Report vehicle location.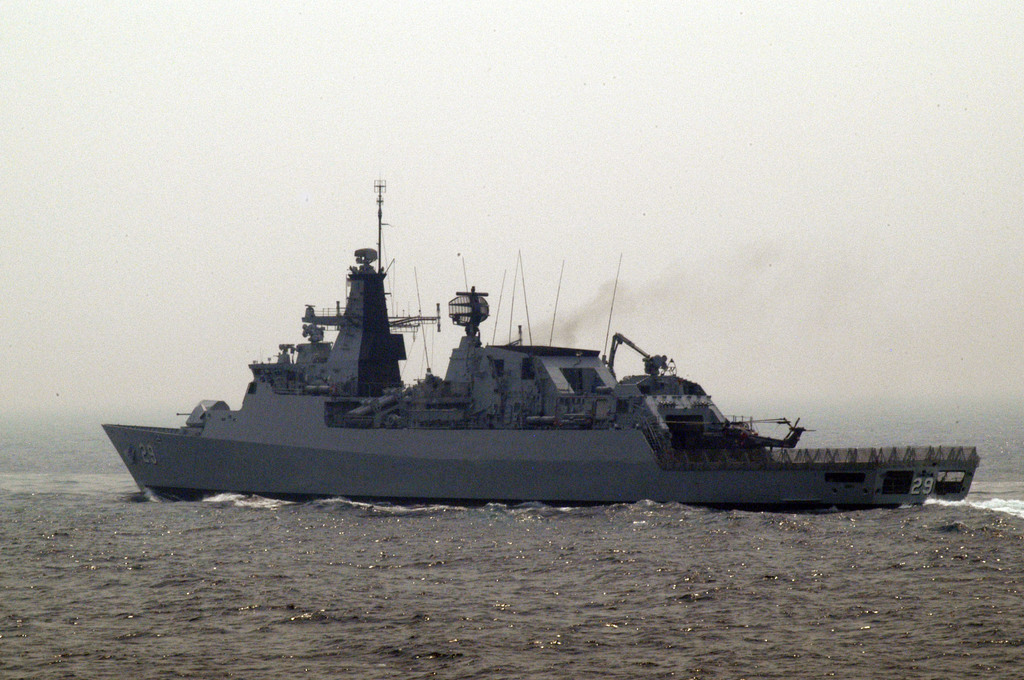
Report: detection(152, 255, 973, 507).
